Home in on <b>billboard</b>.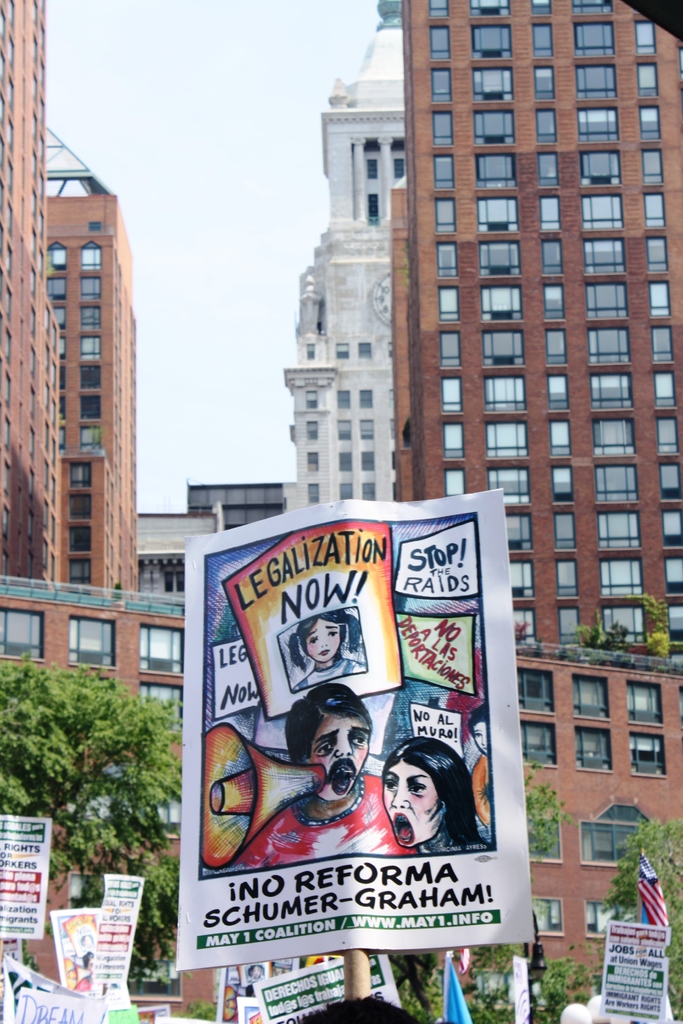
Homed in at 13 985 101 1023.
